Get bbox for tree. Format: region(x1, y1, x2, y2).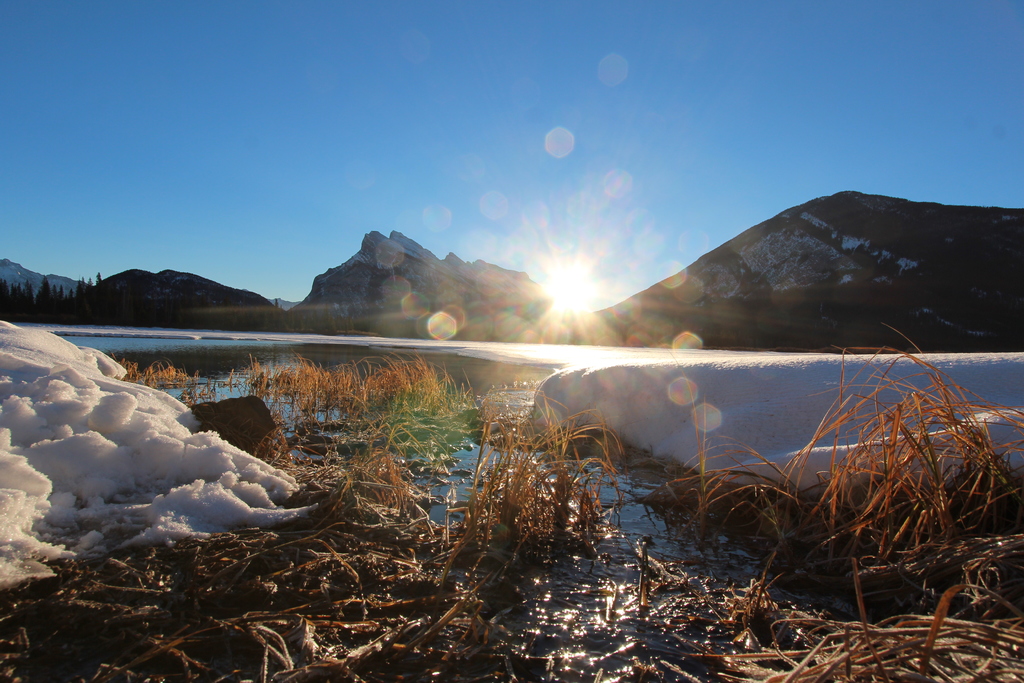
region(0, 276, 6, 302).
